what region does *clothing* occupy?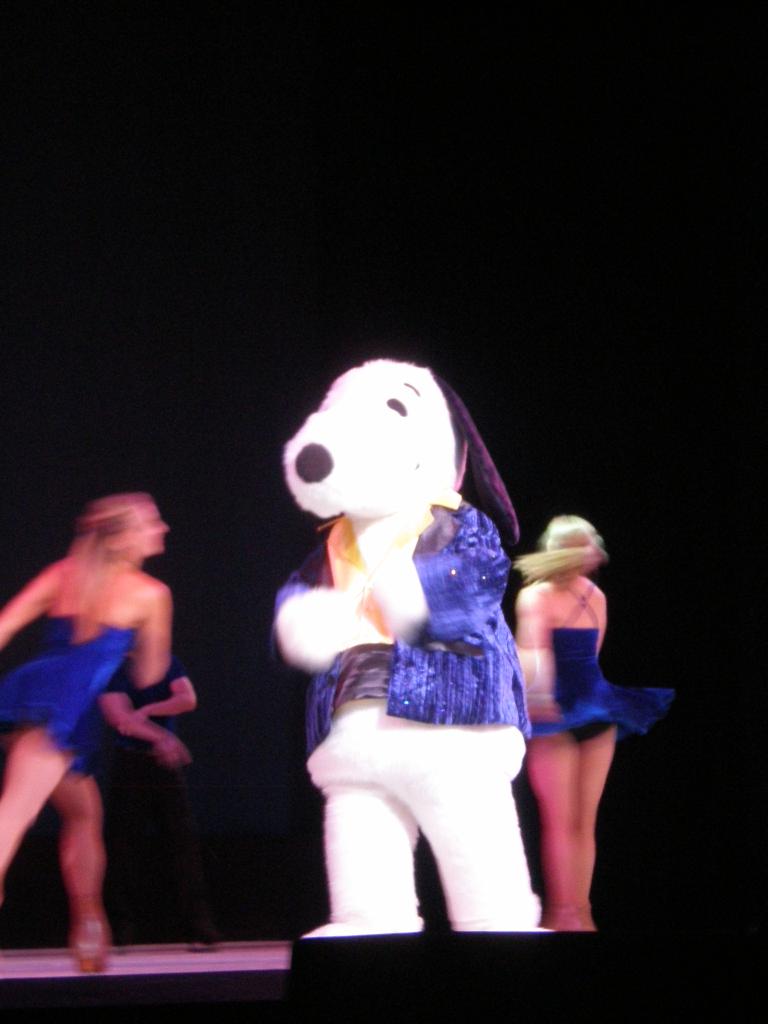
<bbox>268, 483, 560, 943</bbox>.
